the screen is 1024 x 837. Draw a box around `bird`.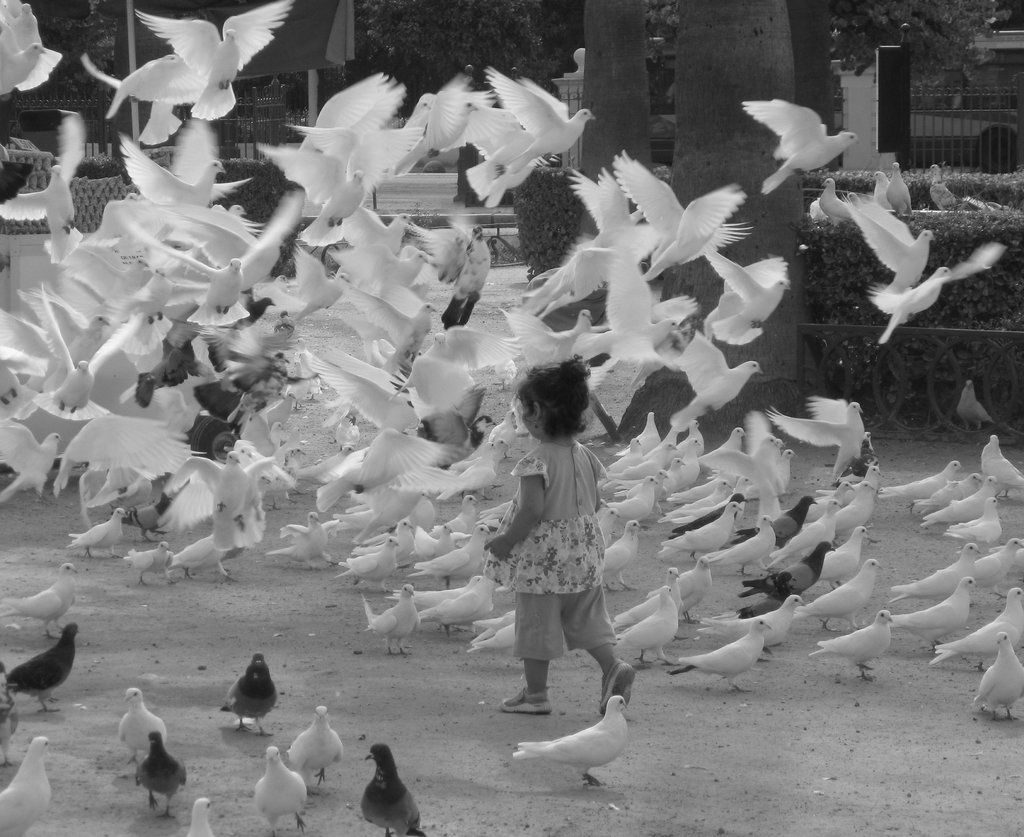
box(186, 791, 224, 836).
